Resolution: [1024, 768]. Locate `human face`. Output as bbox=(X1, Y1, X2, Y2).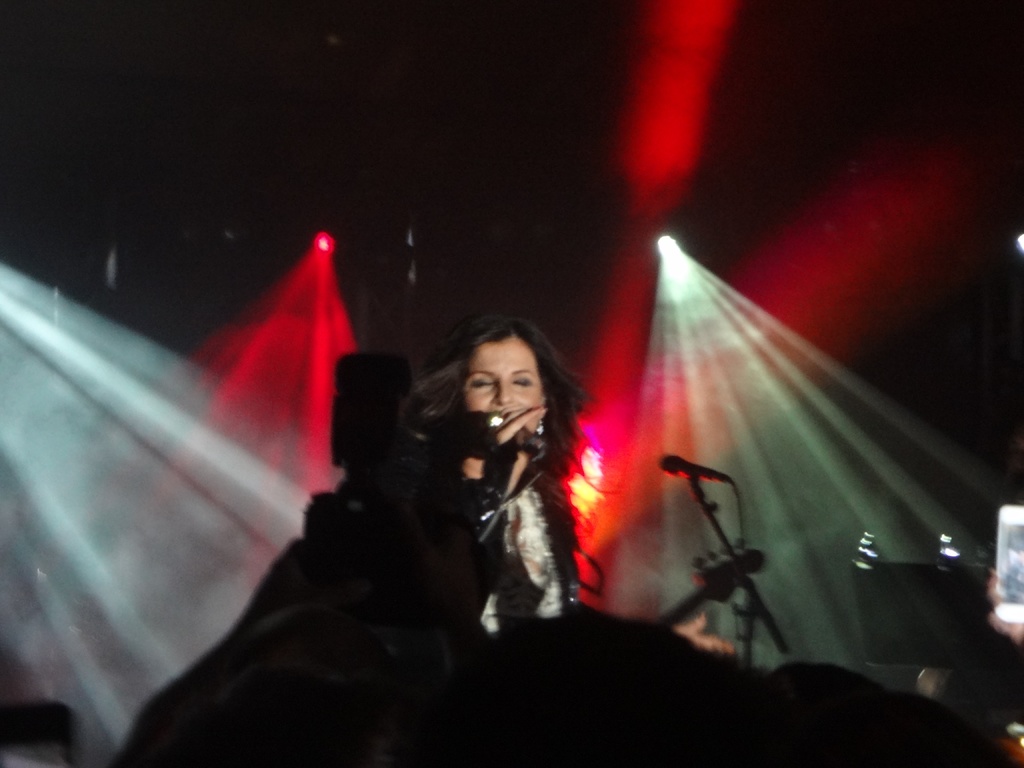
bbox=(463, 337, 543, 435).
